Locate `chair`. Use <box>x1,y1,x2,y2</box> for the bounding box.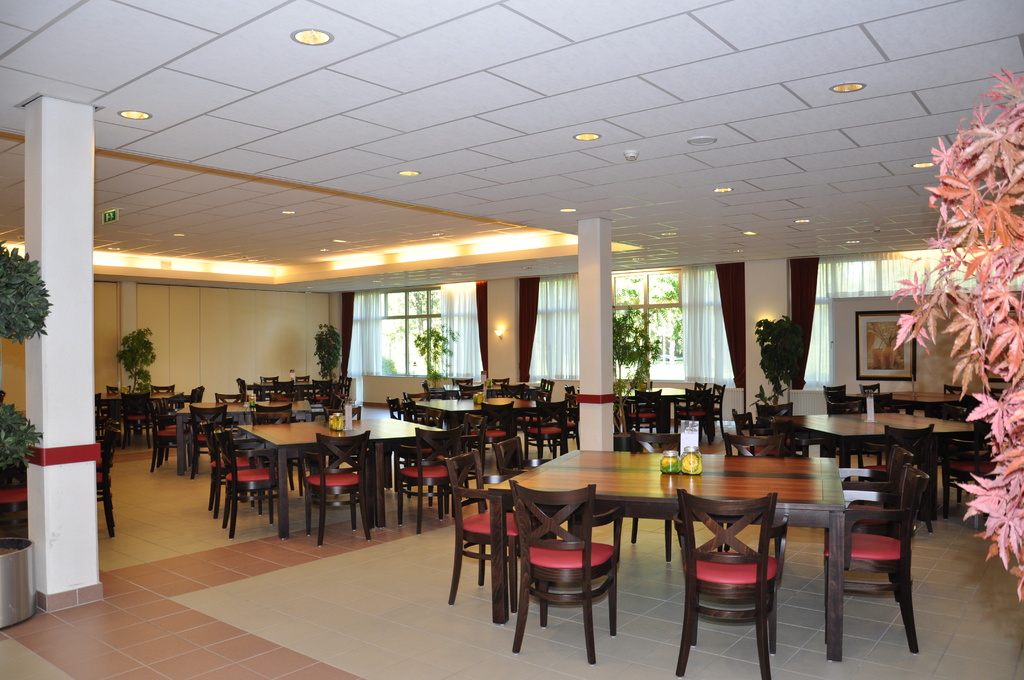
<box>148,403,199,474</box>.
